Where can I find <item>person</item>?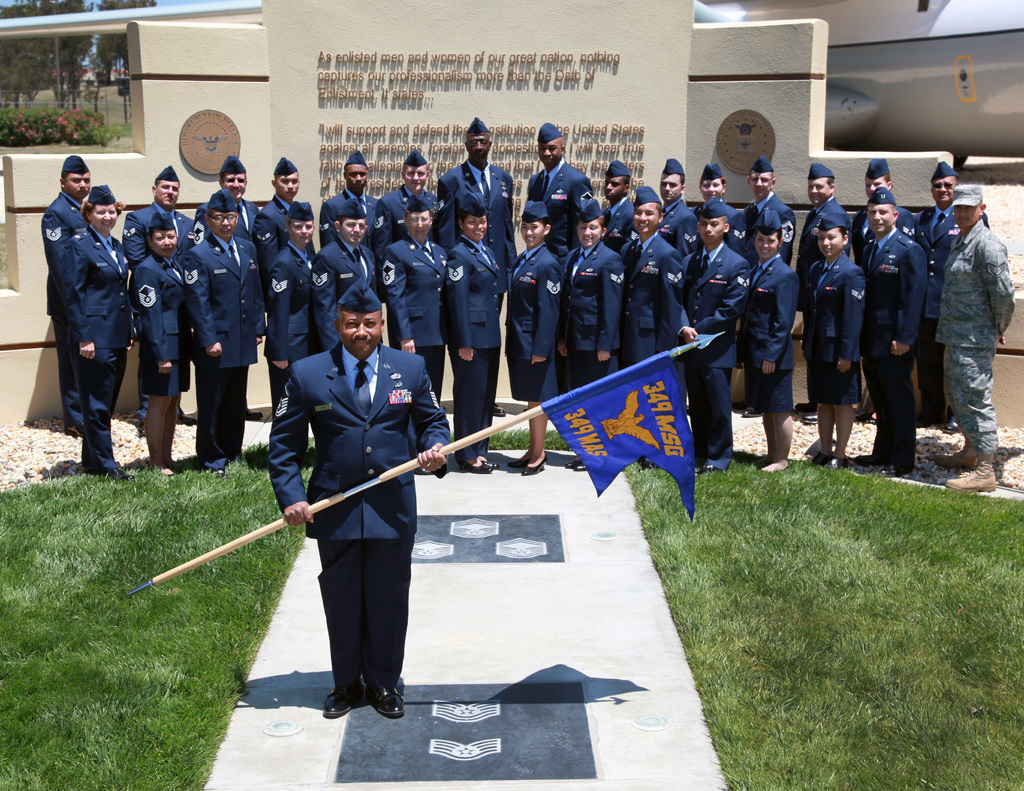
You can find it at 801,194,870,469.
